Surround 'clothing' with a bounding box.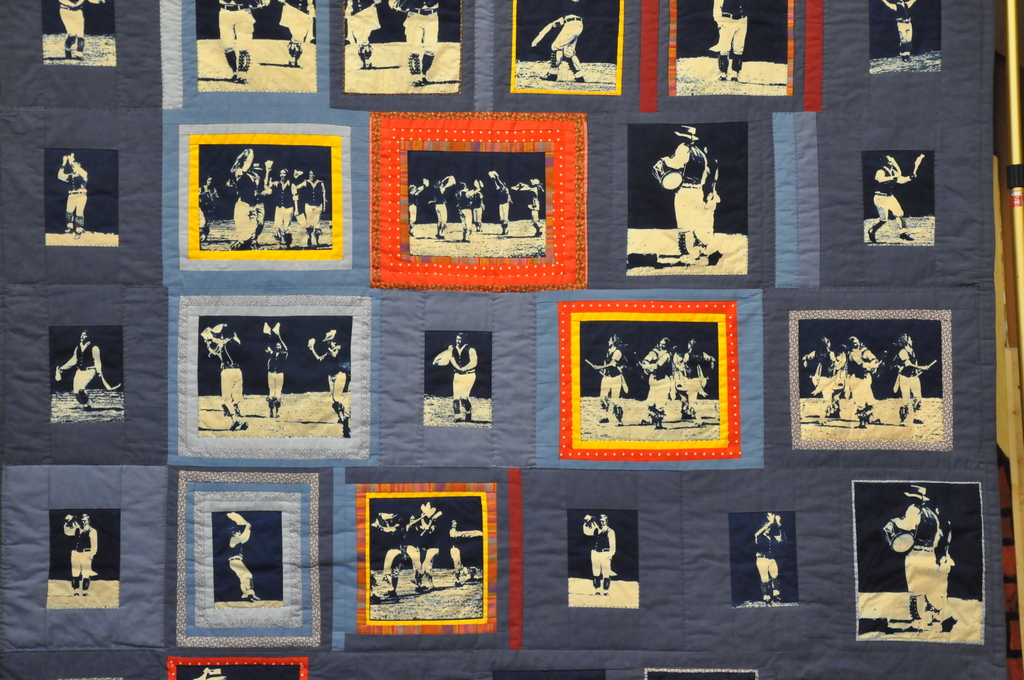
[885, 0, 910, 63].
